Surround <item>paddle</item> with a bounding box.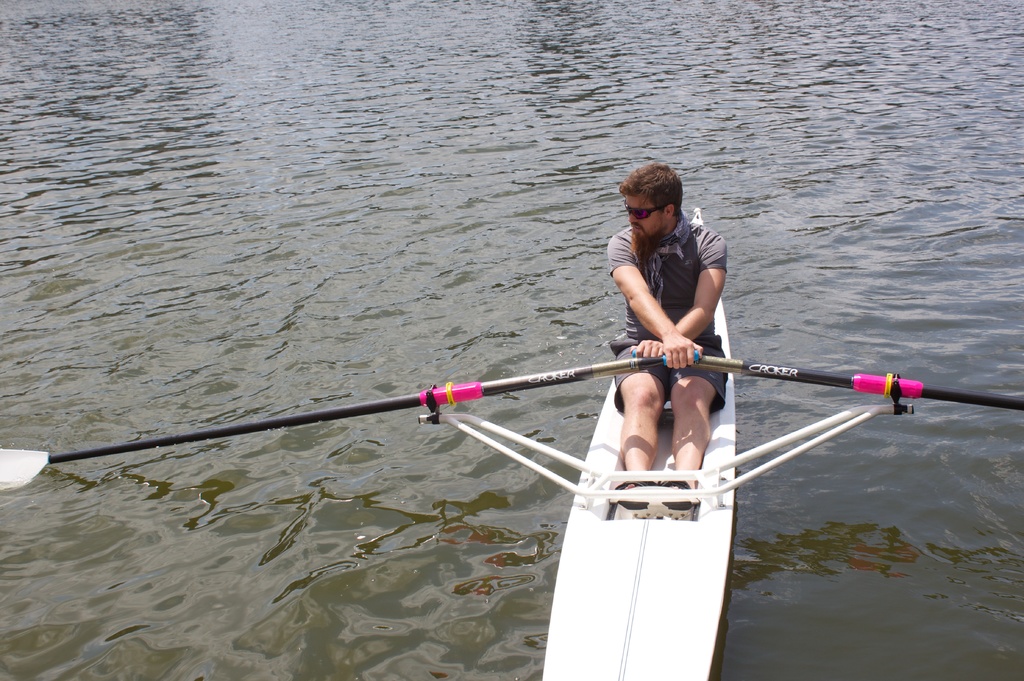
BBox(0, 349, 698, 490).
